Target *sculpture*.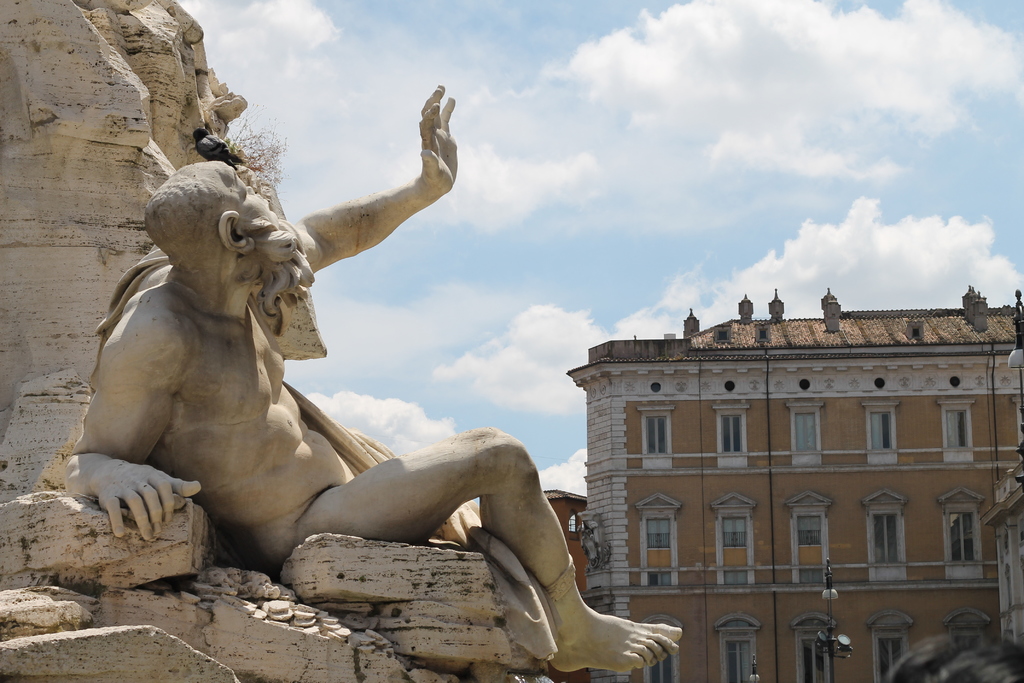
Target region: 49,86,686,679.
